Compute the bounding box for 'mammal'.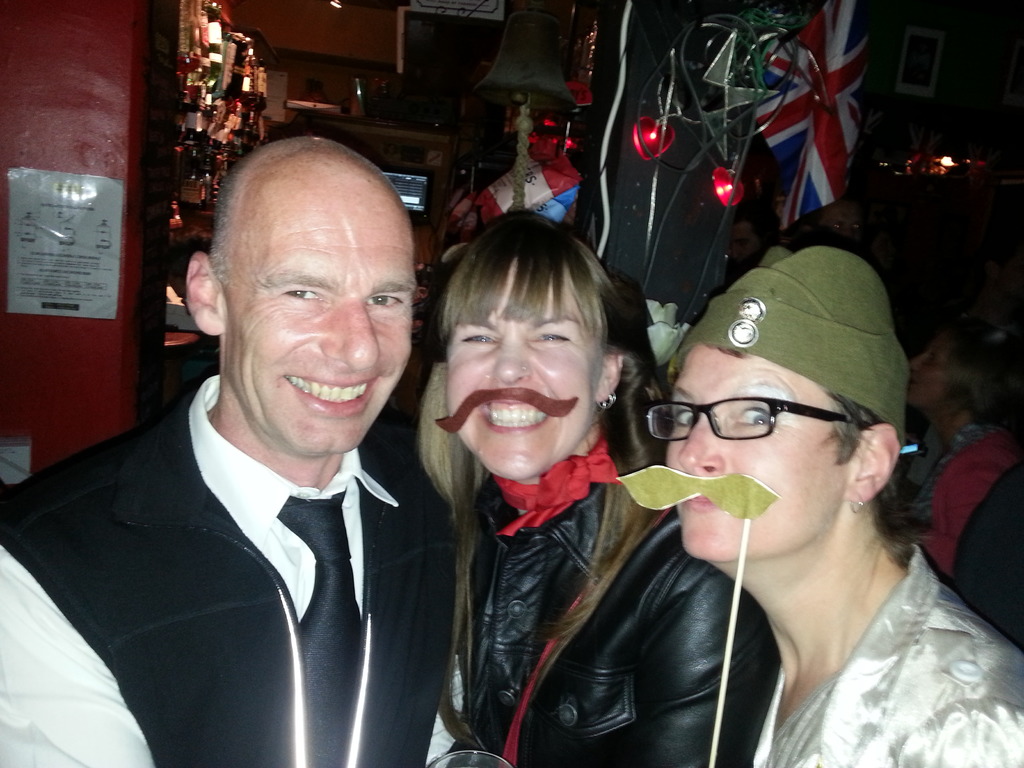
x1=0, y1=135, x2=483, y2=767.
